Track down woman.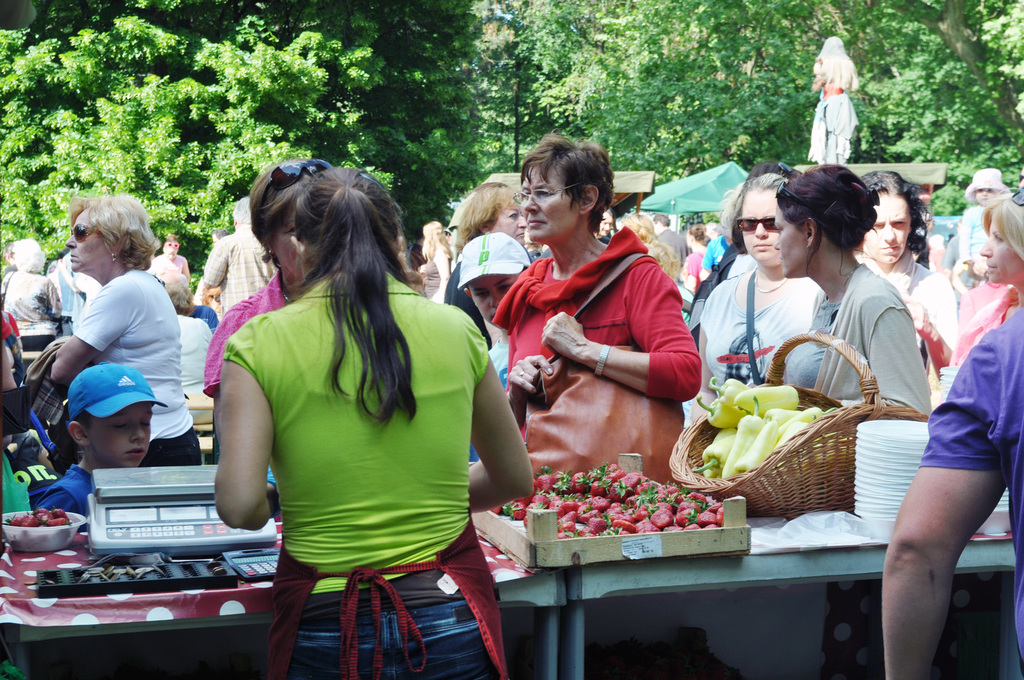
Tracked to [left=678, top=226, right=706, bottom=287].
